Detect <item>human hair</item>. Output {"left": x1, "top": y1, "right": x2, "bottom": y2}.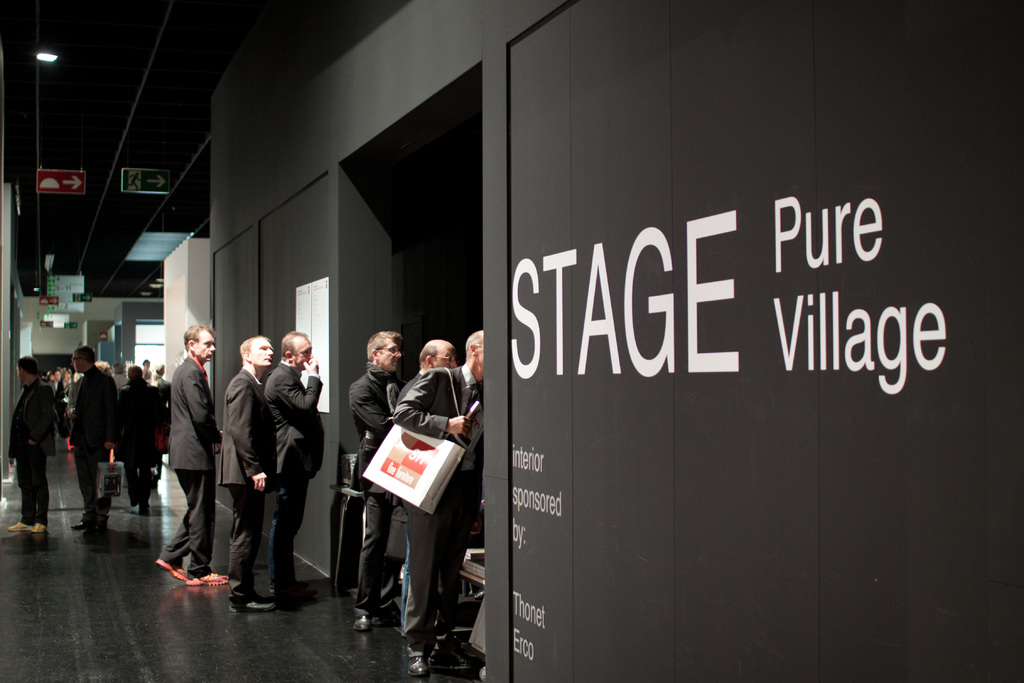
{"left": 74, "top": 346, "right": 95, "bottom": 366}.
